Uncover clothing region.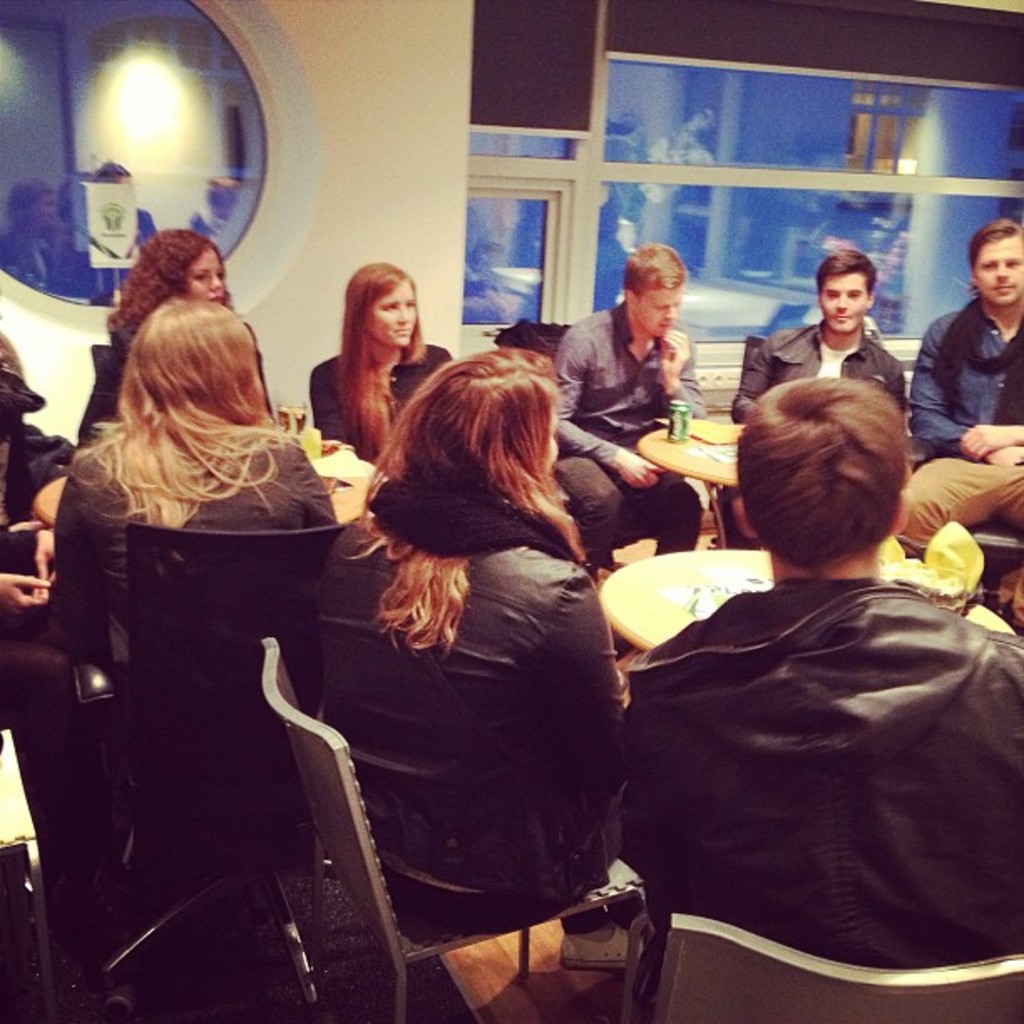
Uncovered: (left=315, top=335, right=445, bottom=470).
